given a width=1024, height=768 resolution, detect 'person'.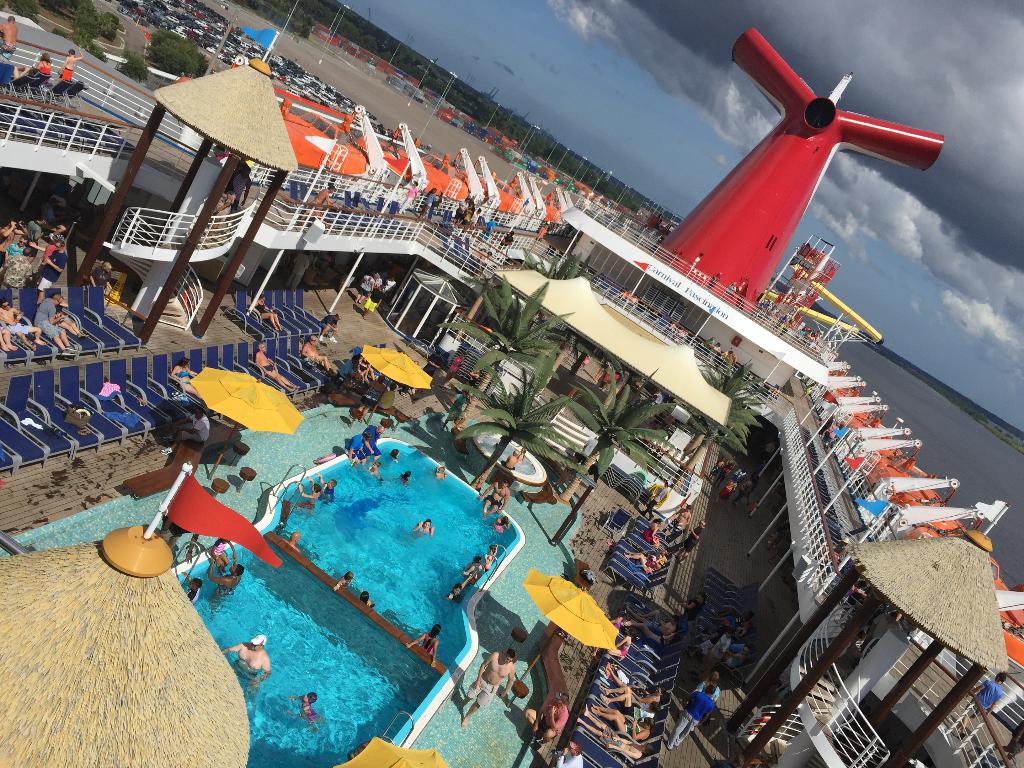
bbox(588, 698, 659, 740).
